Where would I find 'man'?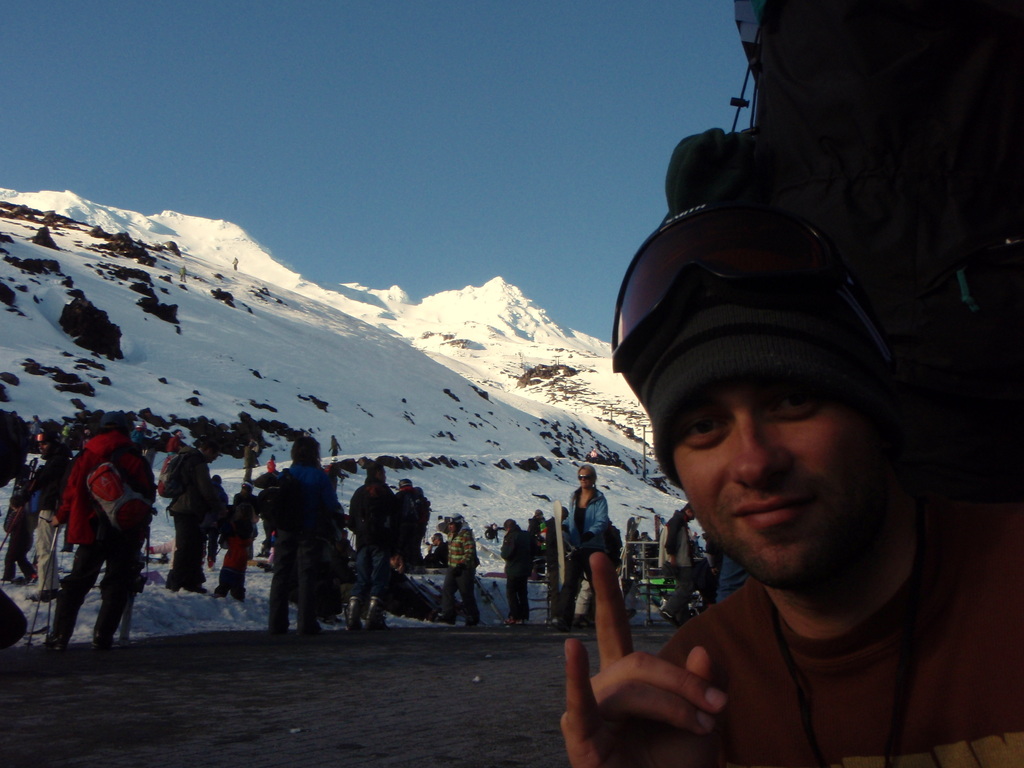
At [164, 431, 227, 594].
